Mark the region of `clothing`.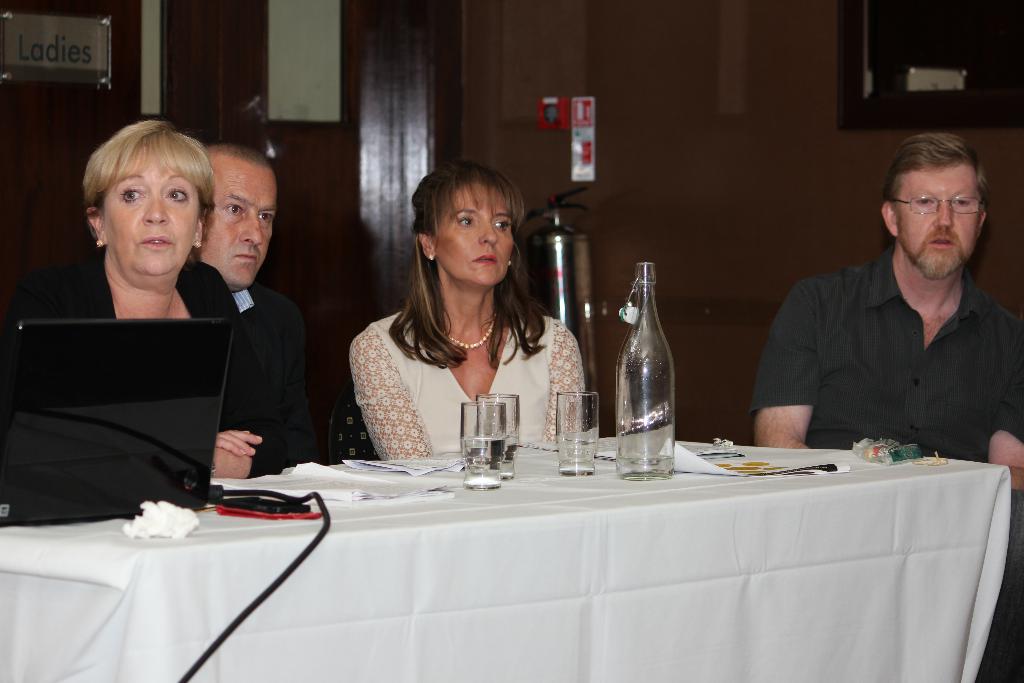
Region: l=0, t=240, r=275, b=473.
